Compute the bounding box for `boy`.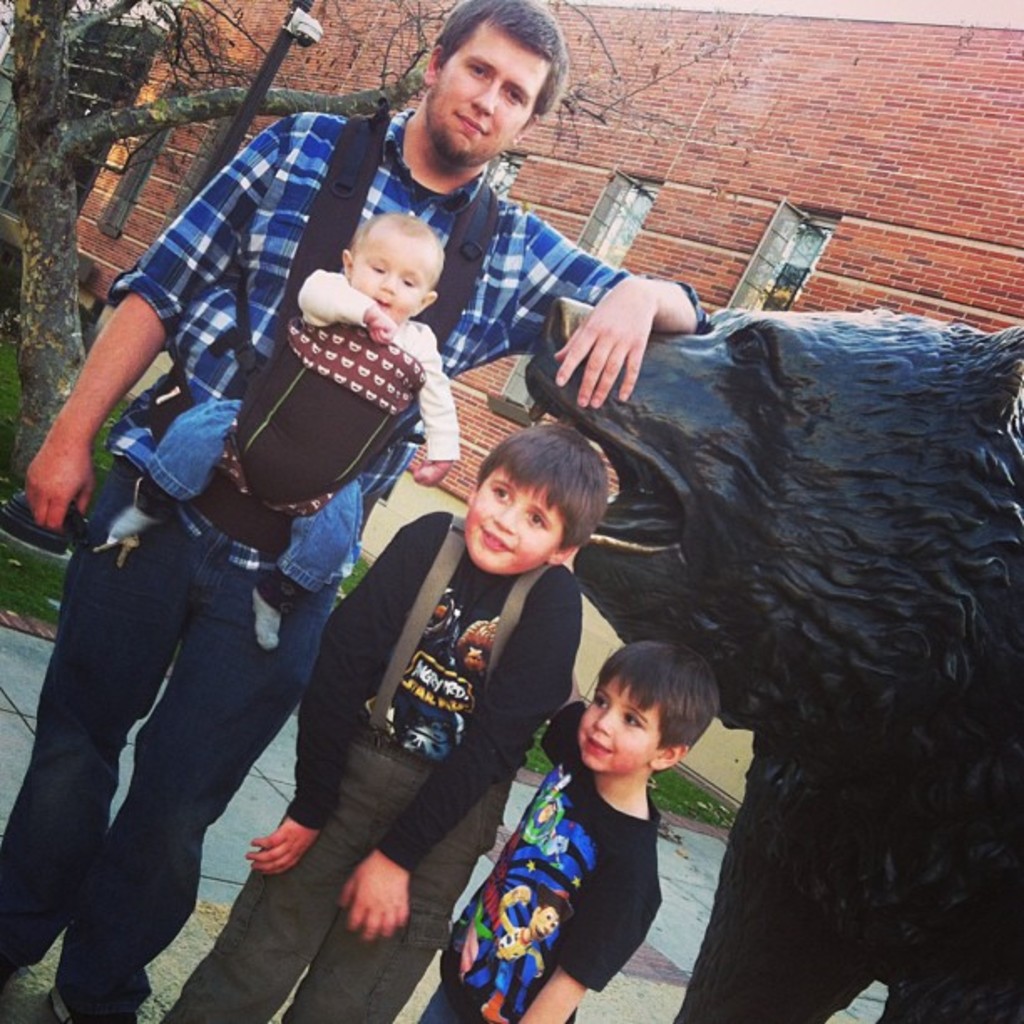
[x1=420, y1=646, x2=728, y2=1022].
